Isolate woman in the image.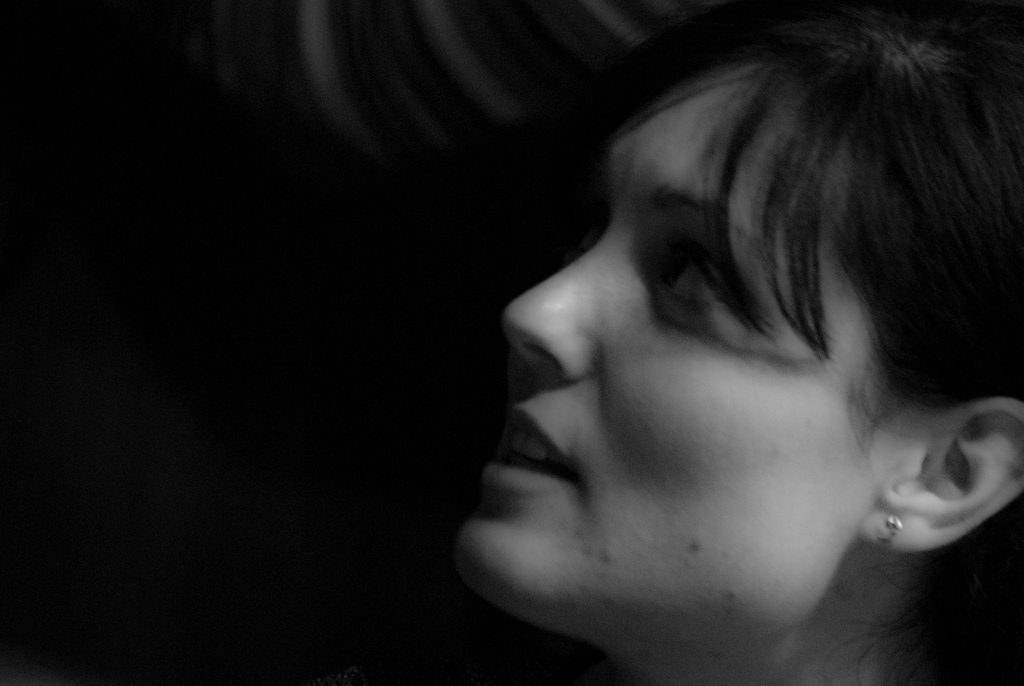
Isolated region: 447/17/1019/685.
